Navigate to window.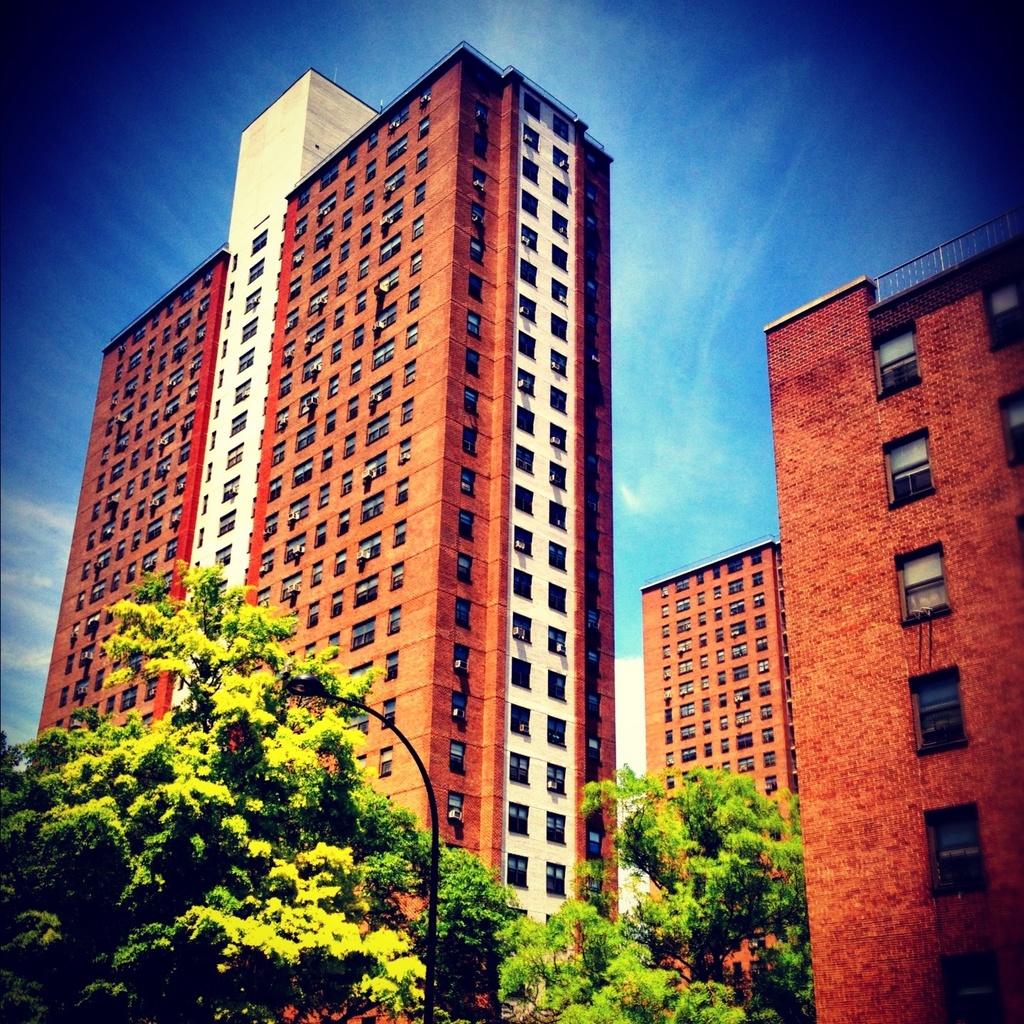
Navigation target: bbox=[230, 256, 236, 273].
